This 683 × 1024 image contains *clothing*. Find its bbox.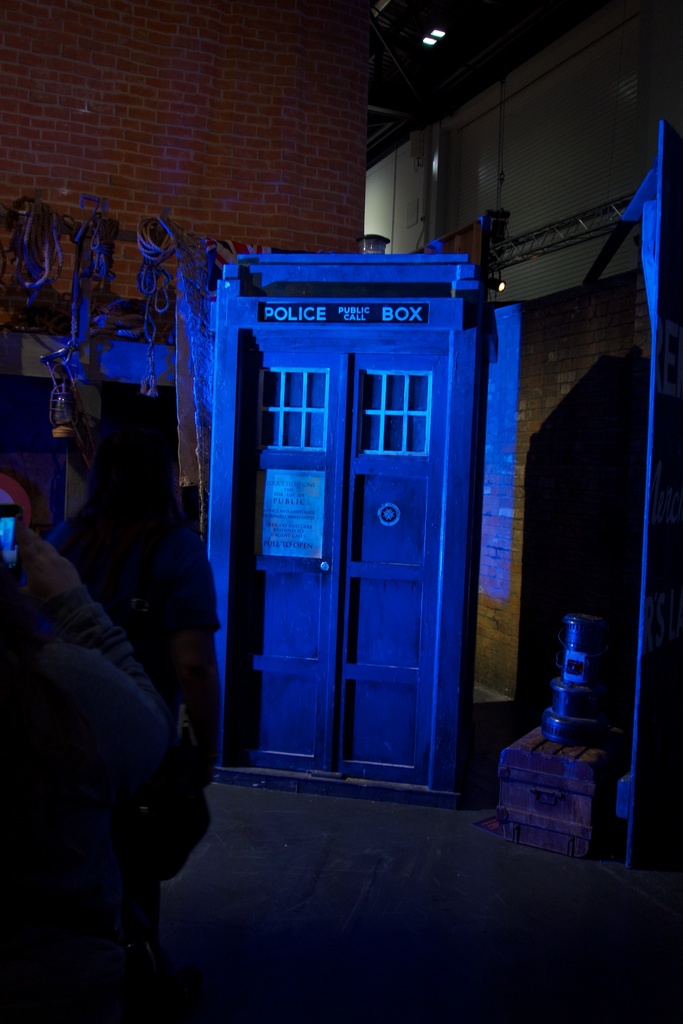
(x1=51, y1=495, x2=219, y2=821).
